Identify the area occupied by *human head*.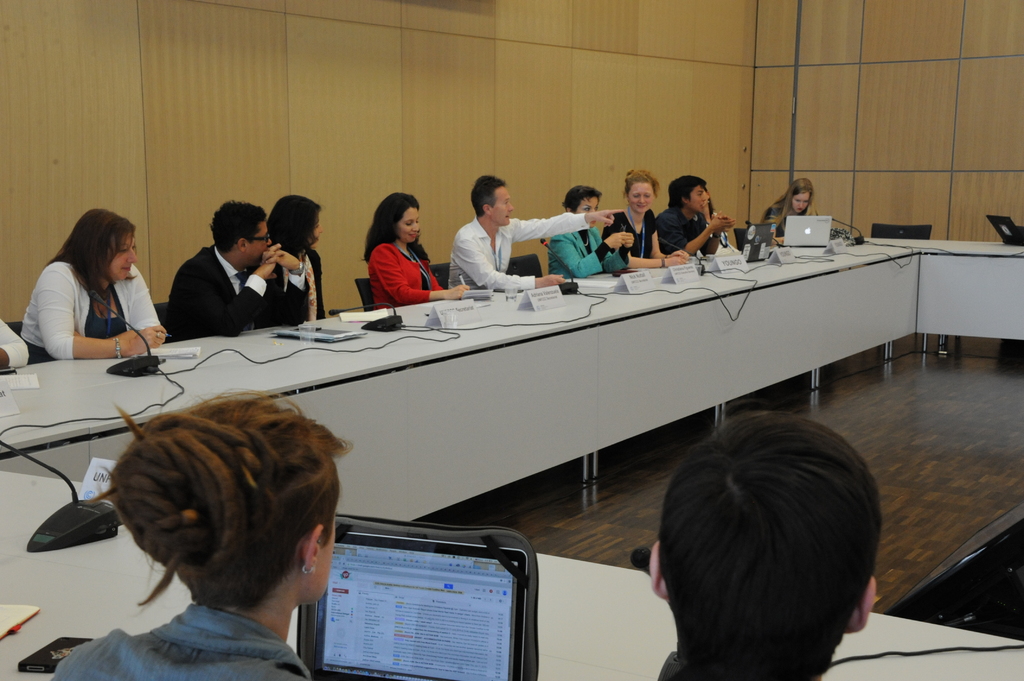
Area: 621/167/661/214.
